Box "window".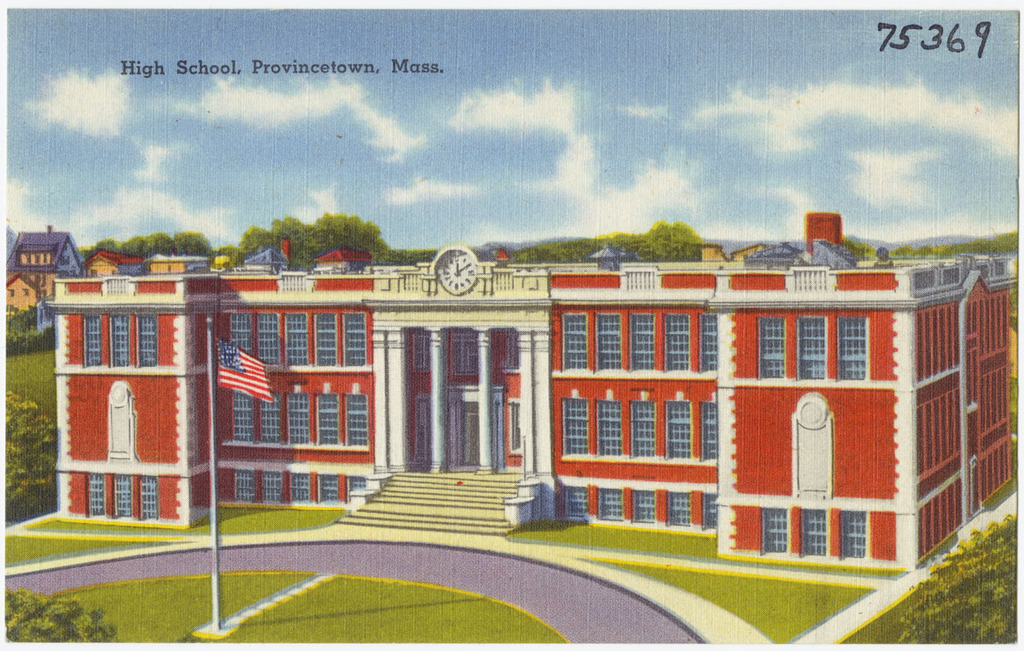
BBox(598, 486, 622, 520).
